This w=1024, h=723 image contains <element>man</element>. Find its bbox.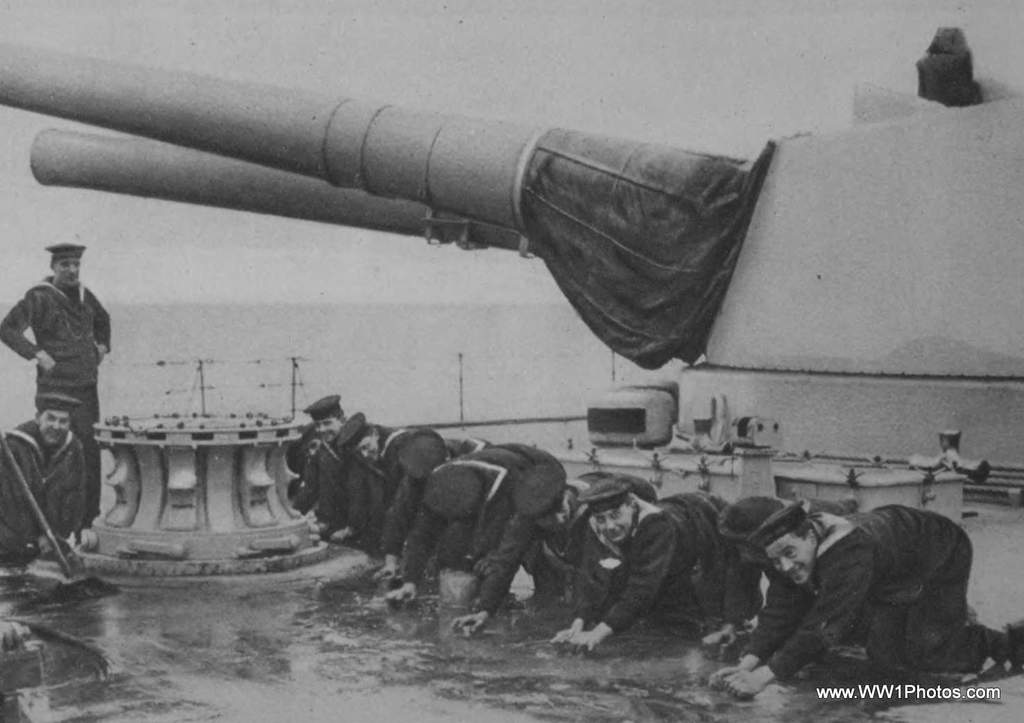
(449, 452, 659, 639).
